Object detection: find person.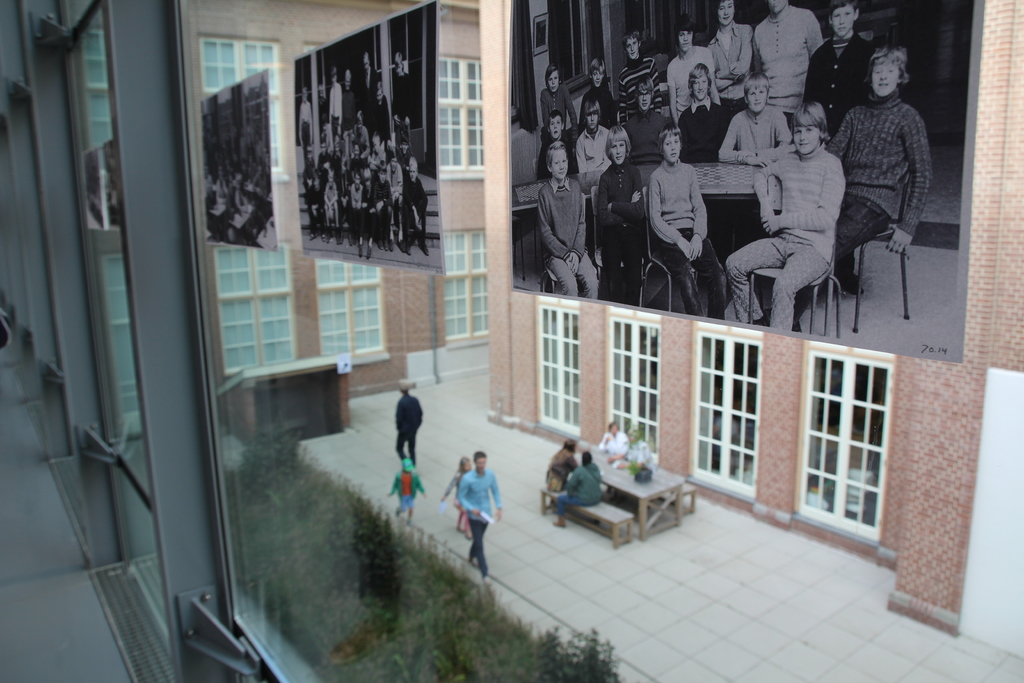
<bbox>394, 383, 424, 463</bbox>.
